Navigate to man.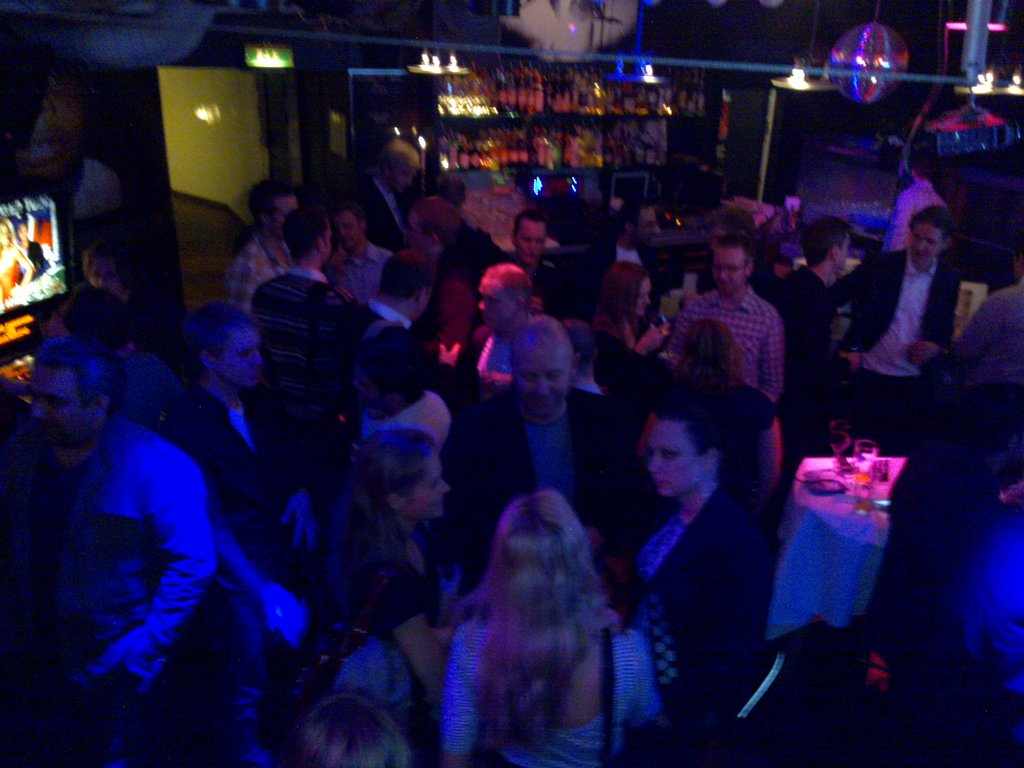
Navigation target: locate(589, 196, 662, 276).
